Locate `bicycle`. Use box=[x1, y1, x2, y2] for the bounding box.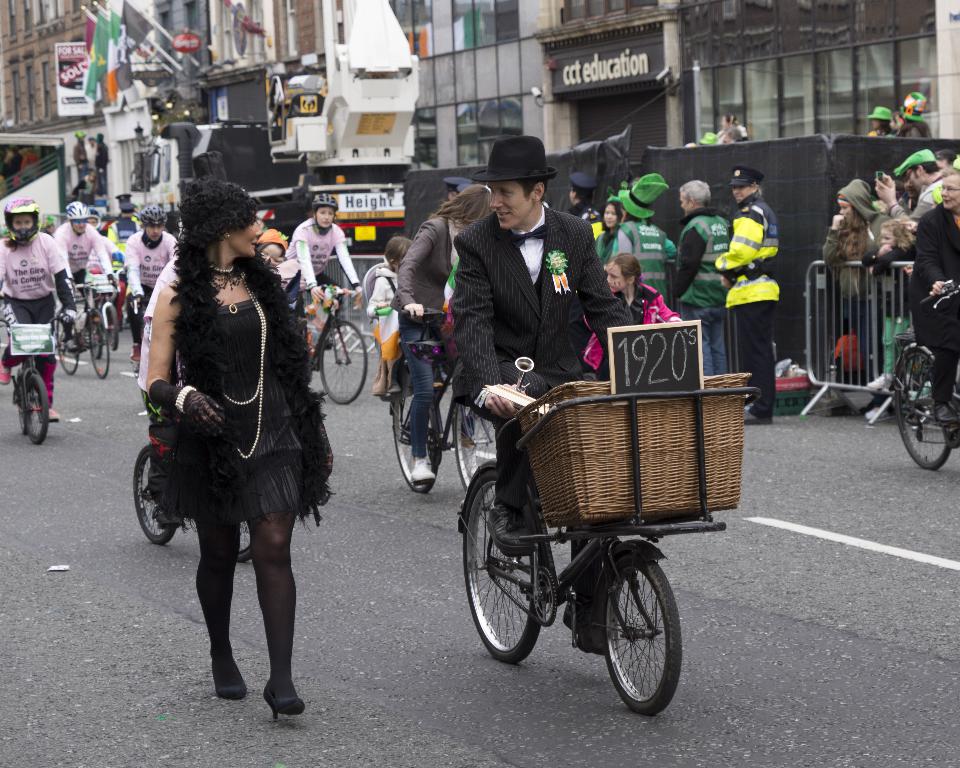
box=[448, 355, 731, 707].
